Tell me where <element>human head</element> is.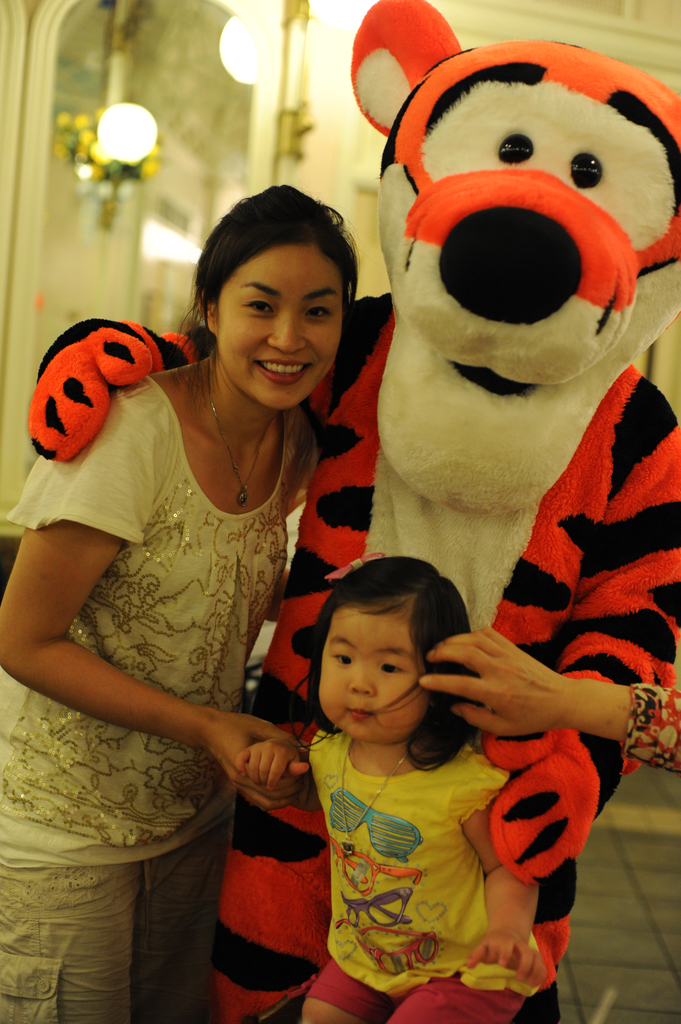
<element>human head</element> is at box(202, 188, 347, 413).
